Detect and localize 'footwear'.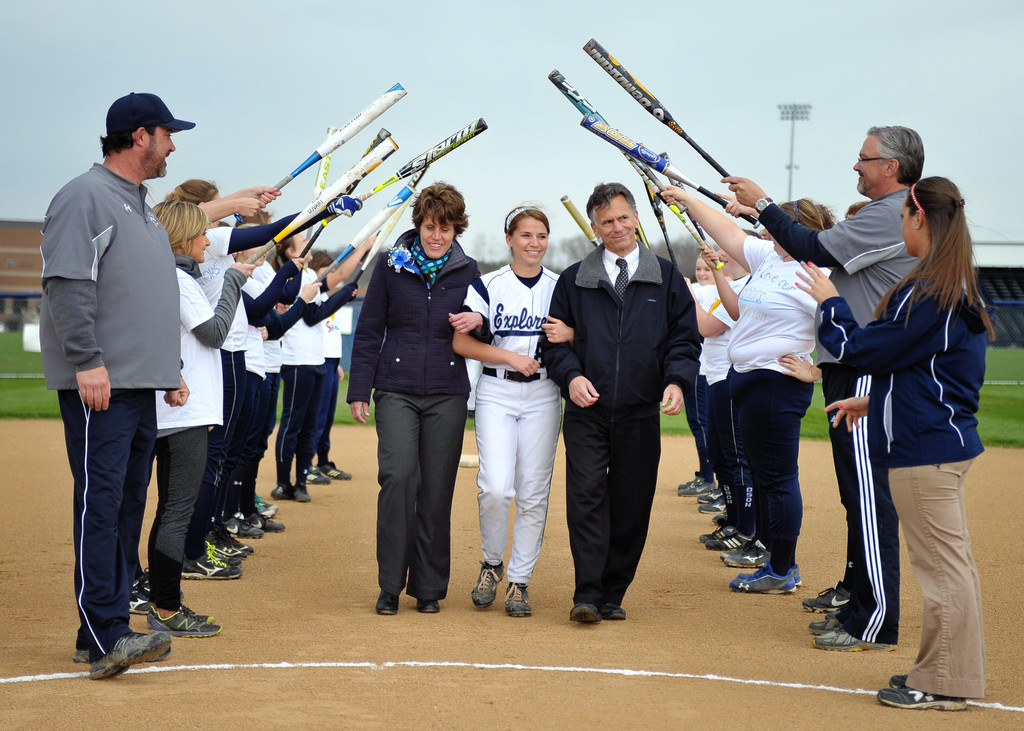
Localized at 696 485 719 501.
